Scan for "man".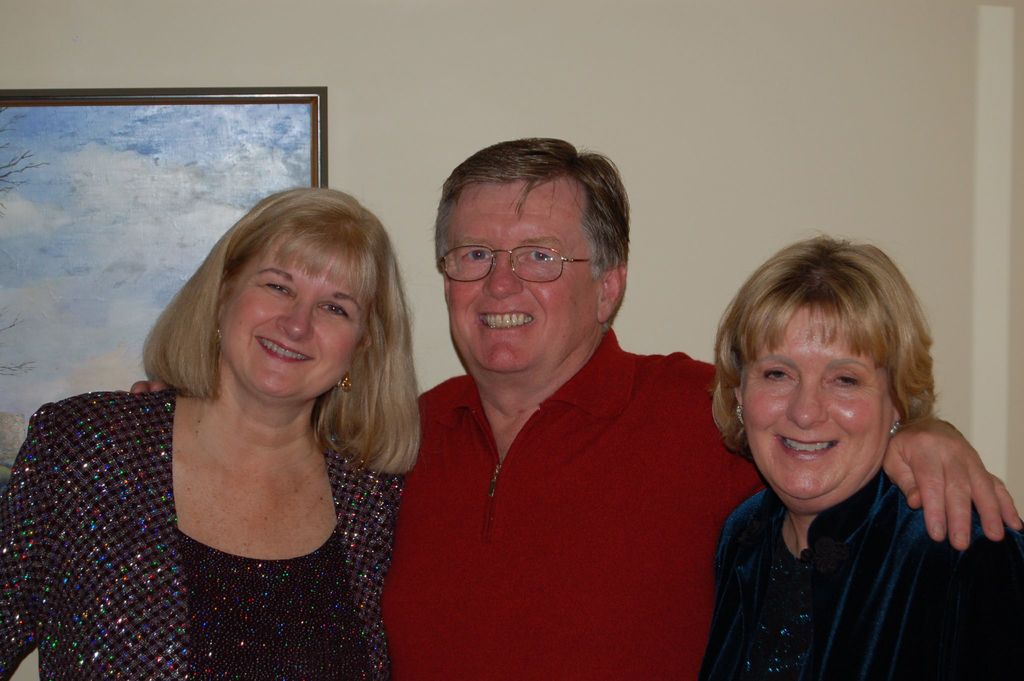
Scan result: bbox(125, 135, 1023, 680).
